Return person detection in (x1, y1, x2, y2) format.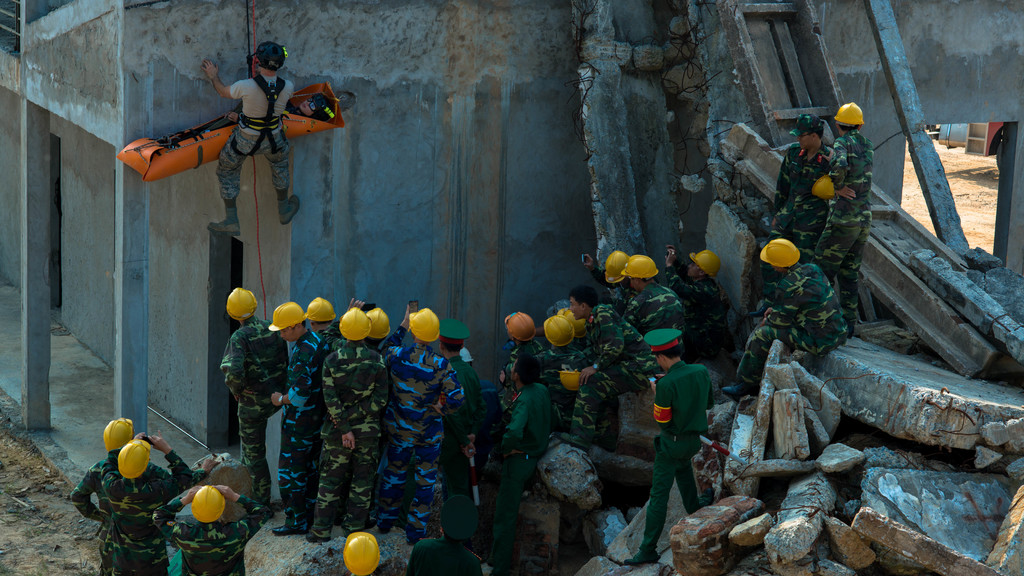
(531, 312, 580, 410).
